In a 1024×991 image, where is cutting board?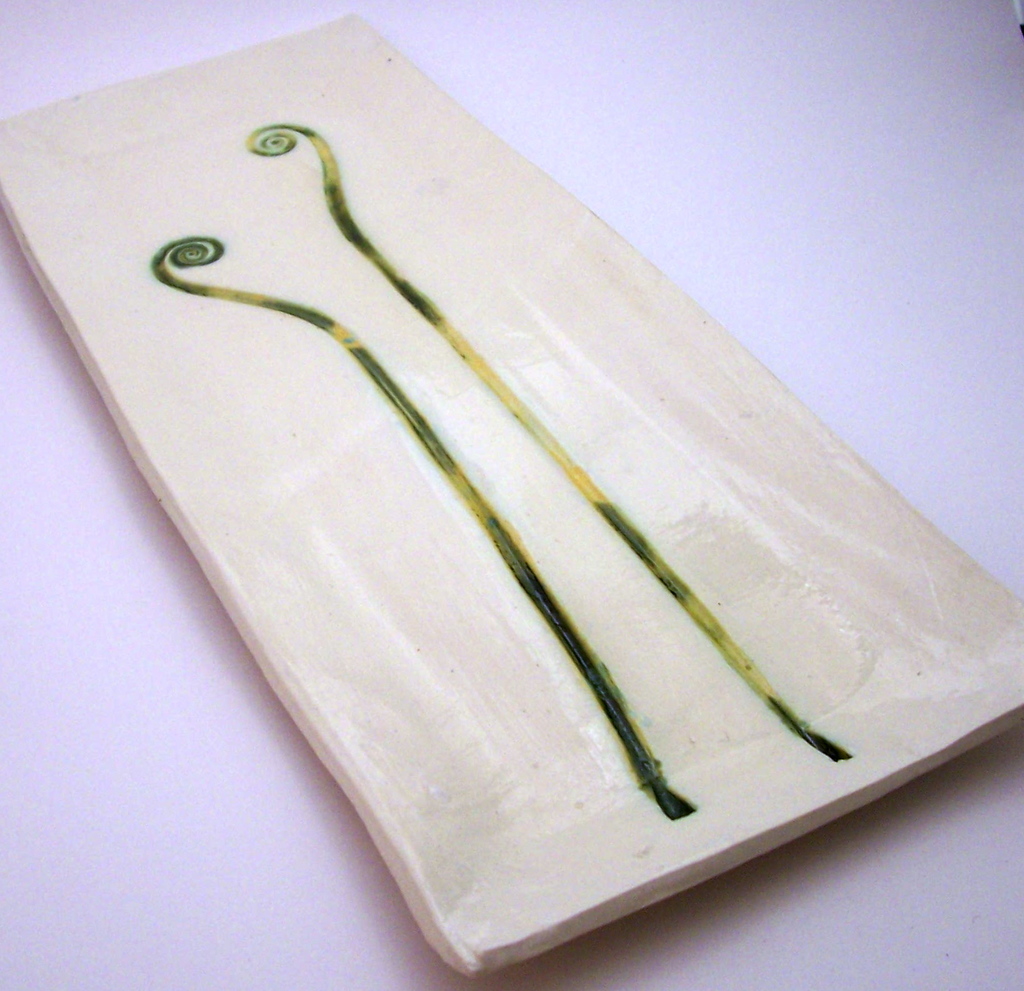
pyautogui.locateOnScreen(0, 2, 1023, 984).
